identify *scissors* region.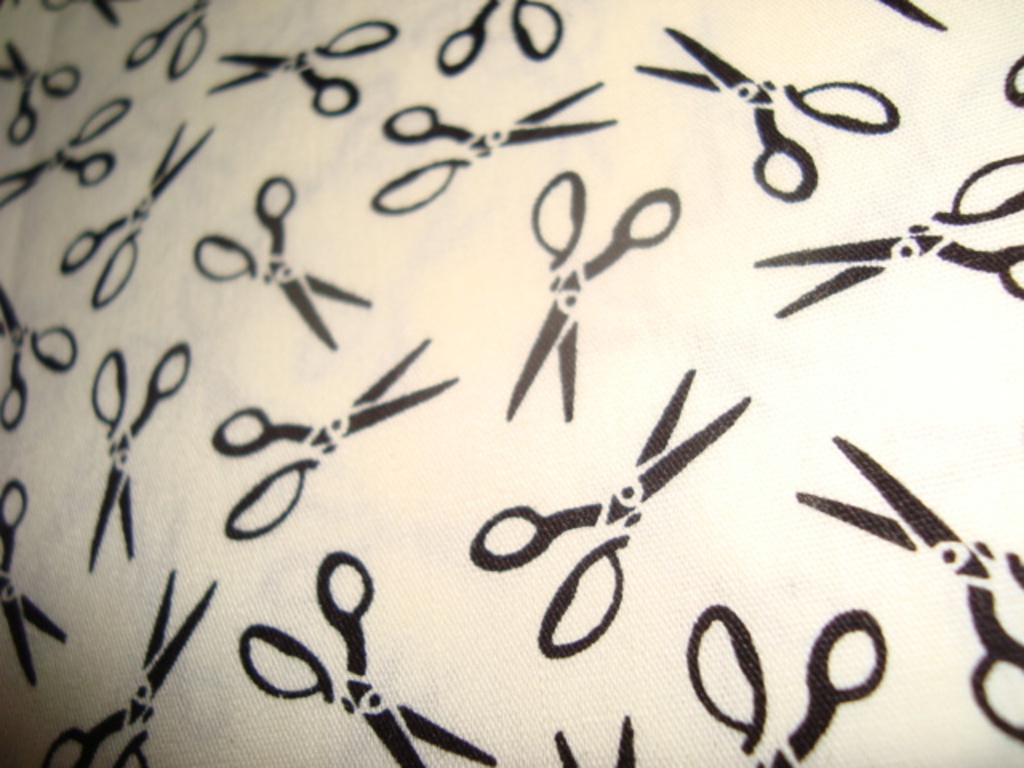
Region: <region>237, 550, 498, 766</region>.
